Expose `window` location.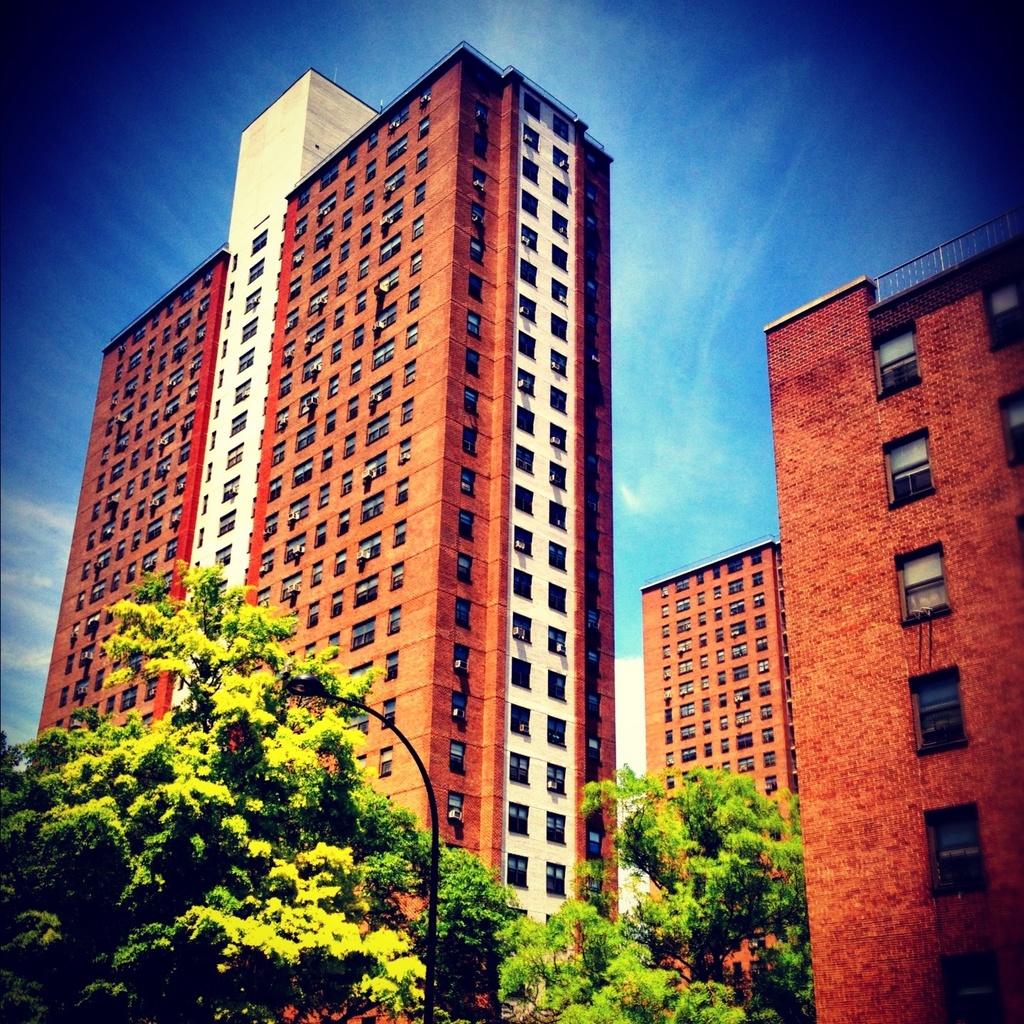
Exposed at [left=275, top=374, right=292, bottom=398].
